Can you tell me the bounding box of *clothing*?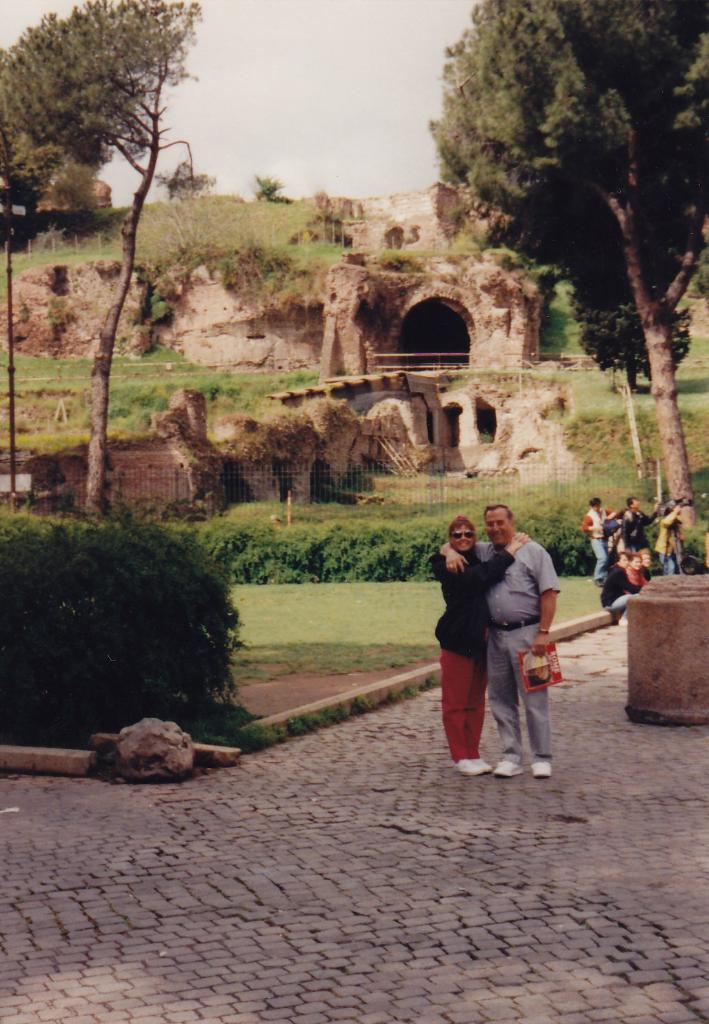
x1=427 y1=554 x2=515 y2=768.
